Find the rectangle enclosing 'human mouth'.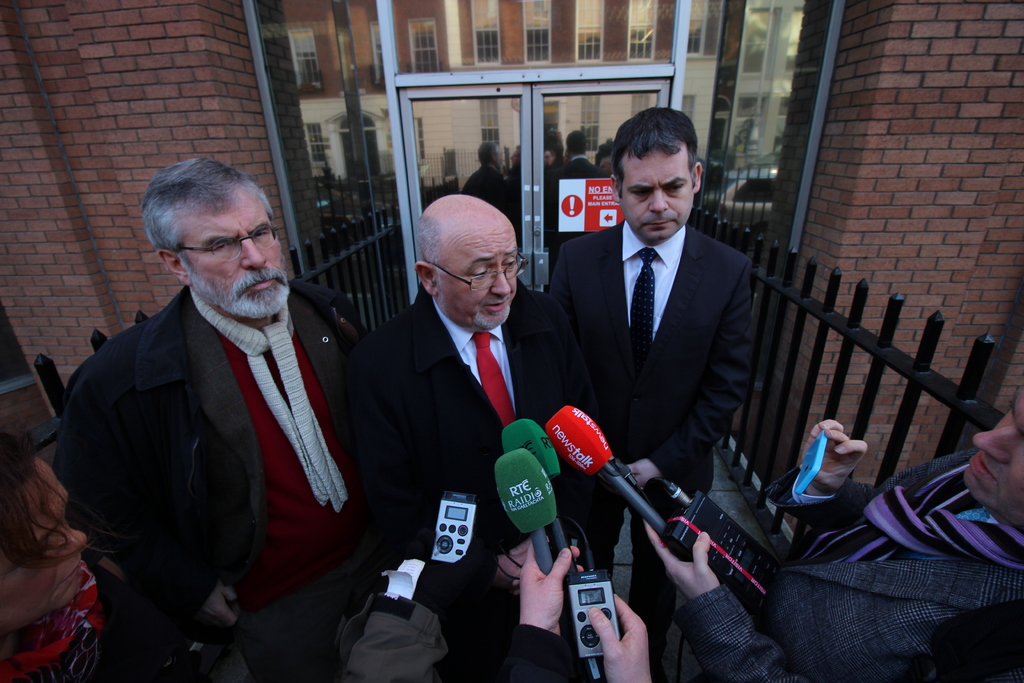
box=[484, 298, 510, 316].
